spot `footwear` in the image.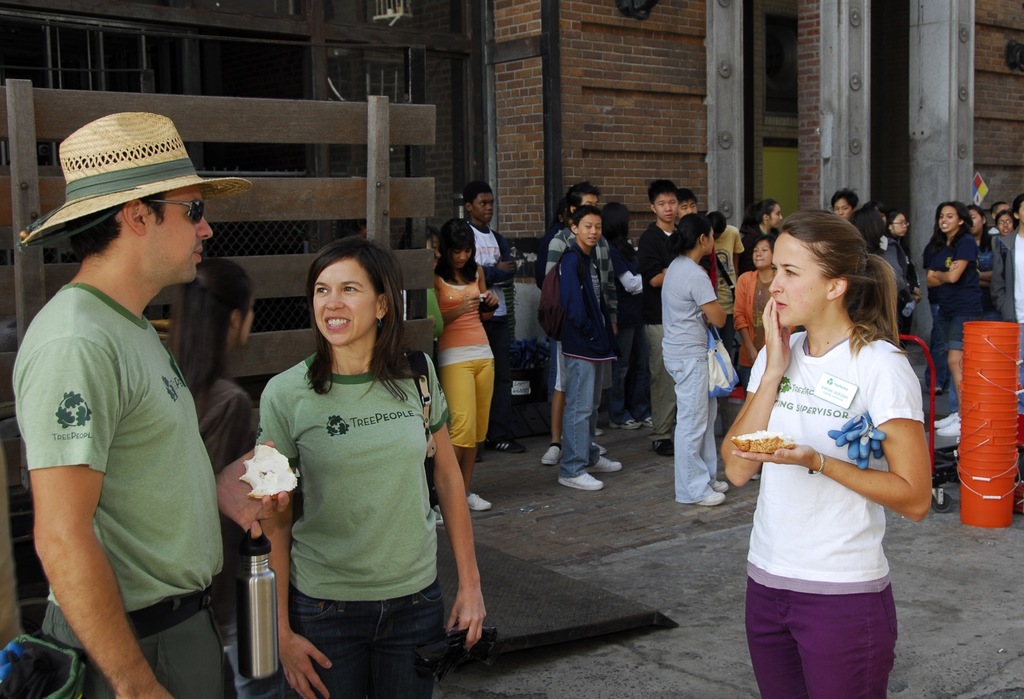
`footwear` found at BBox(646, 414, 655, 424).
